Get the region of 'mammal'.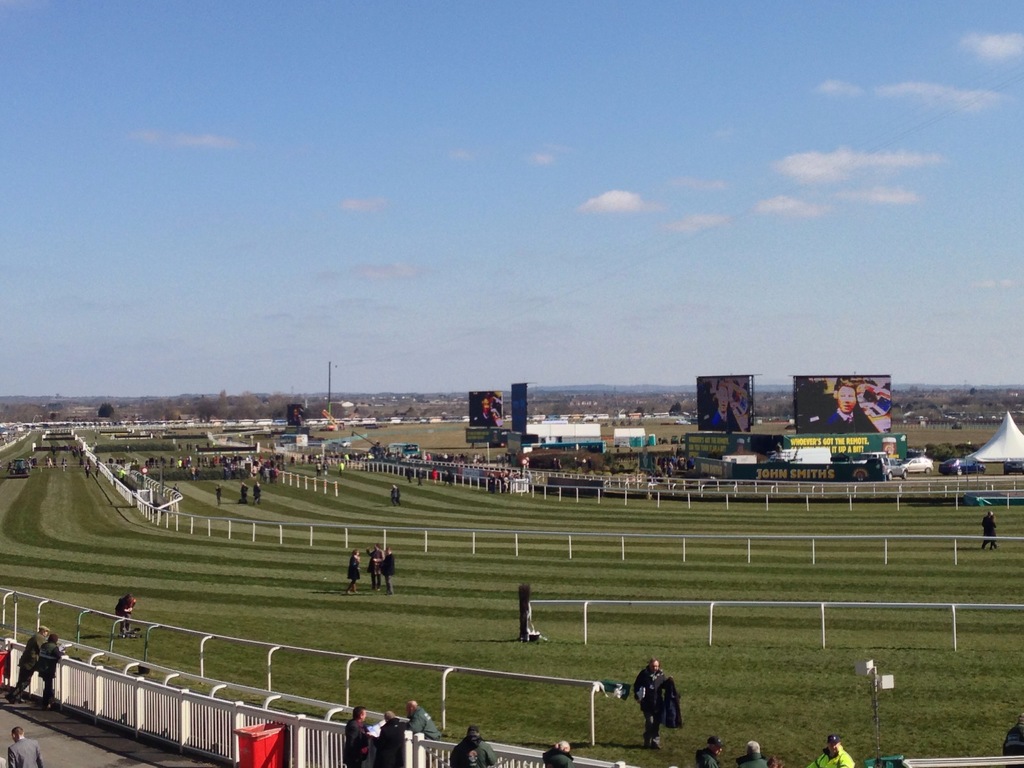
pyautogui.locateOnScreen(630, 447, 634, 456).
